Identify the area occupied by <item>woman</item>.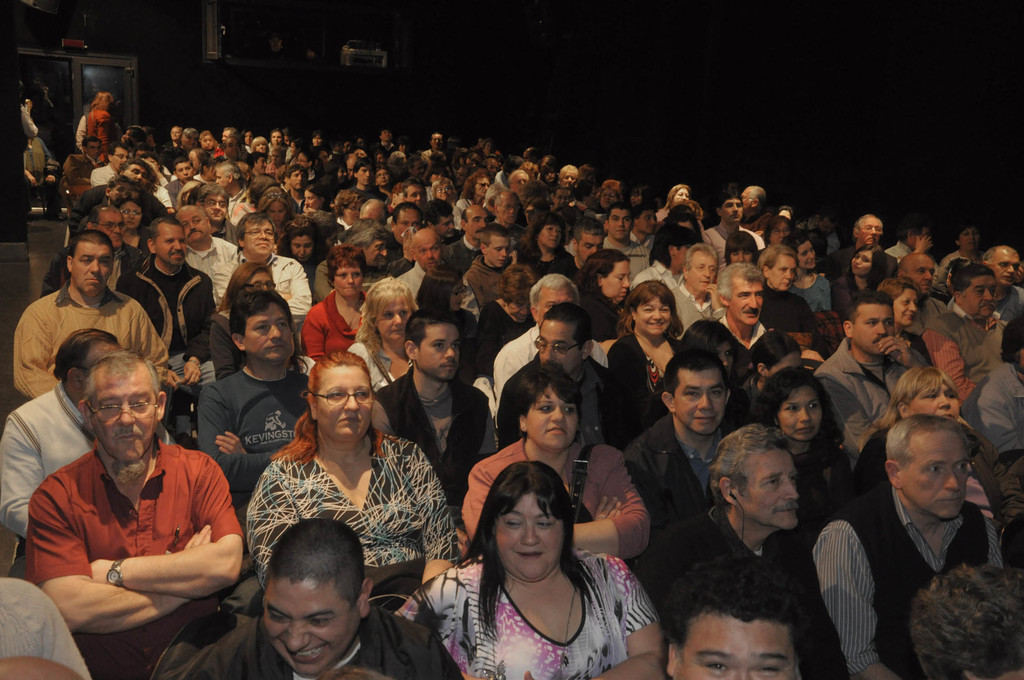
Area: 256,184,298,236.
